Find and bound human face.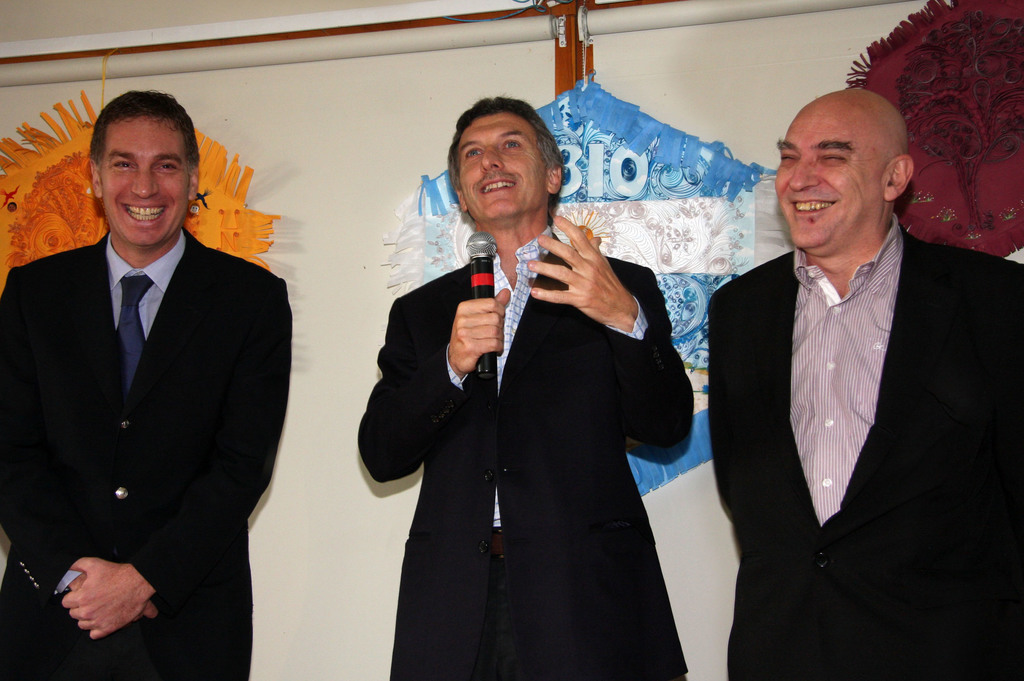
Bound: 102,115,190,245.
